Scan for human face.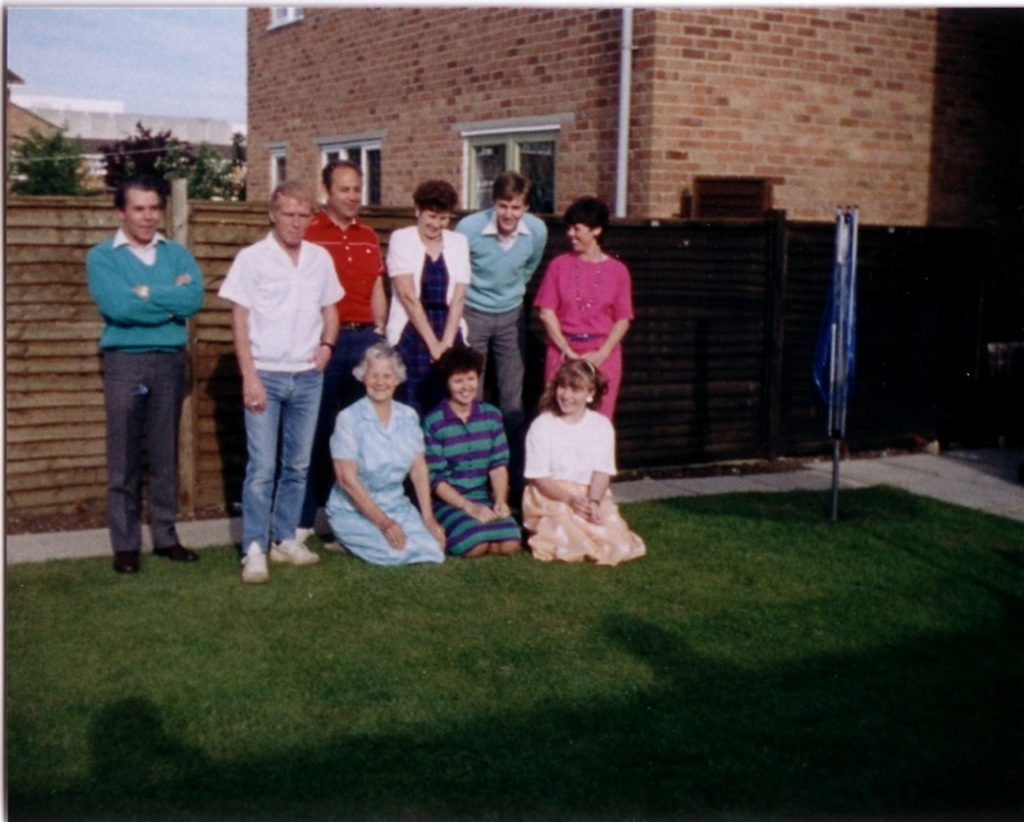
Scan result: select_region(417, 206, 451, 237).
